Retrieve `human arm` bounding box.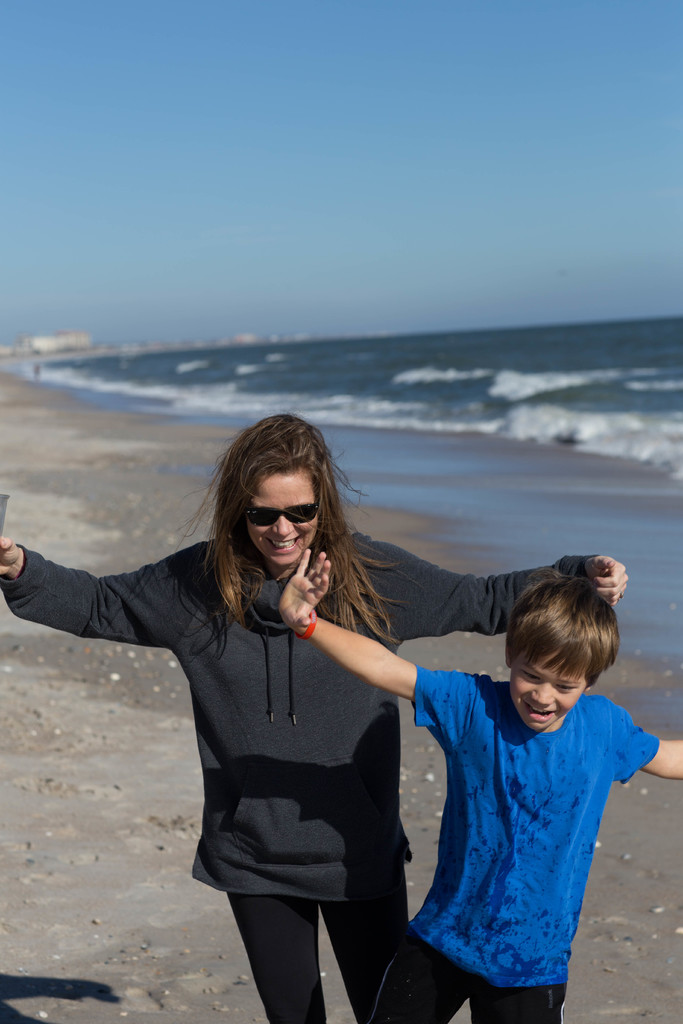
Bounding box: (x1=273, y1=545, x2=485, y2=744).
